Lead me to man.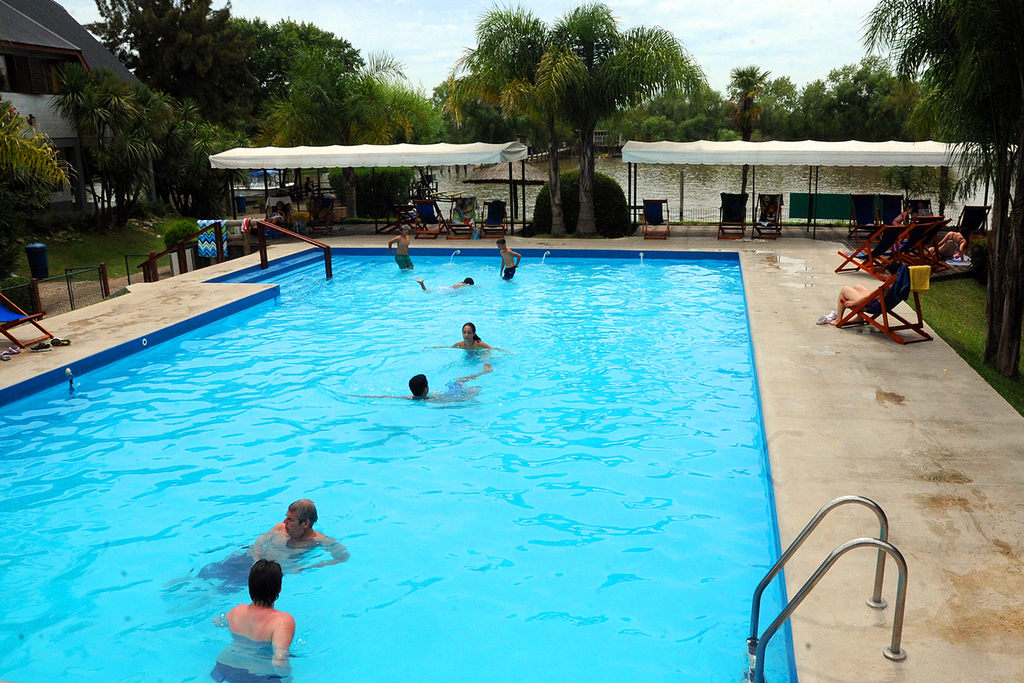
Lead to 177 481 358 571.
